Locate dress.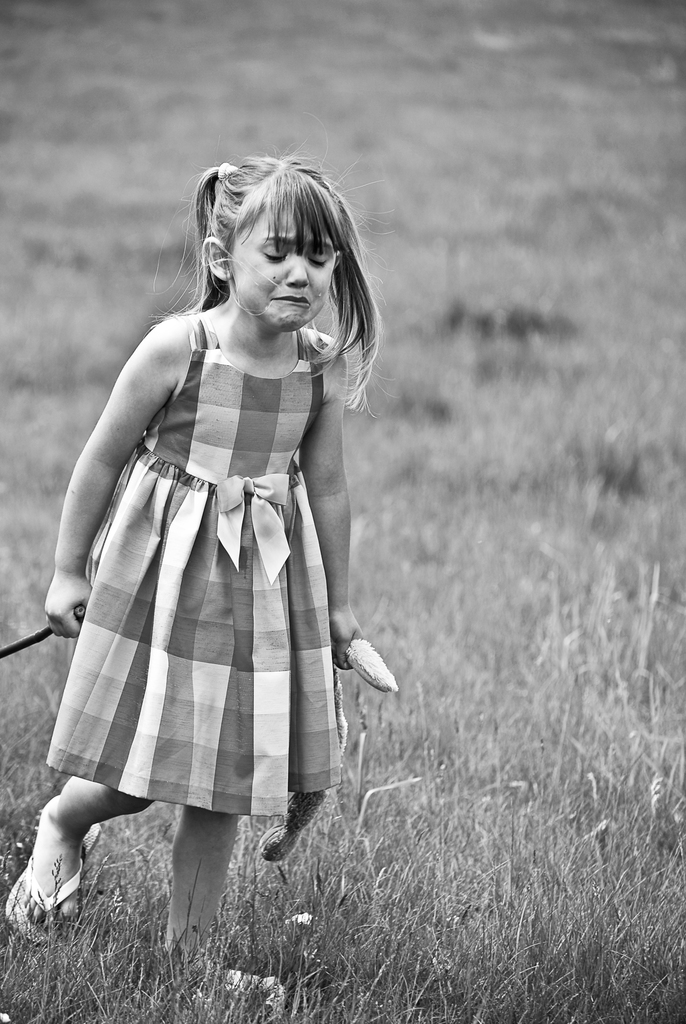
Bounding box: x1=31 y1=306 x2=358 y2=826.
